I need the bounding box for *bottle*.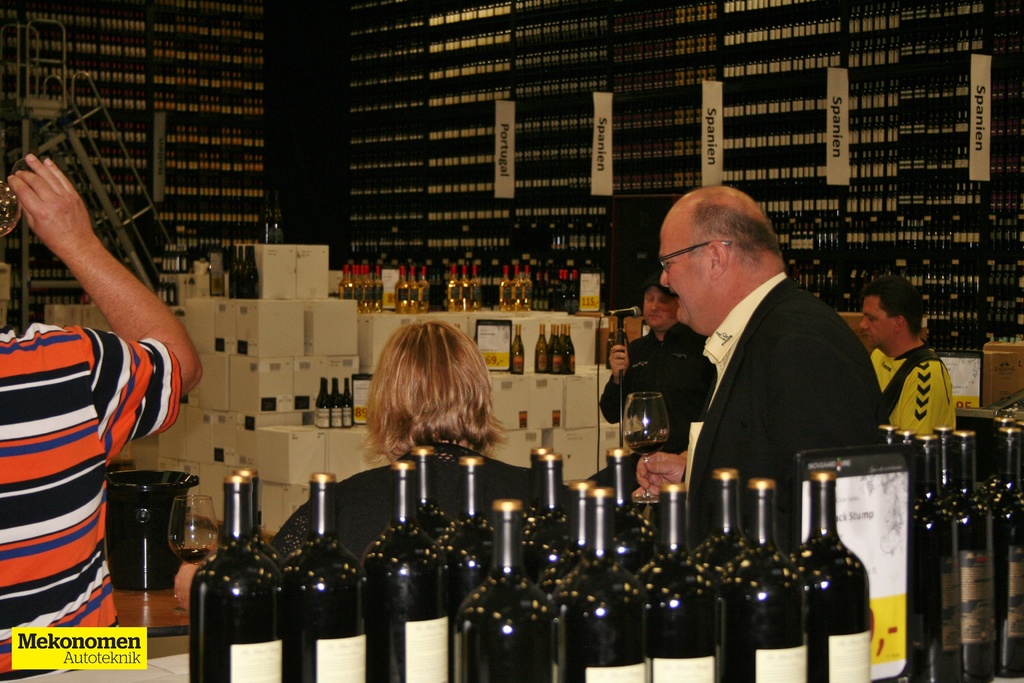
Here it is: locate(330, 370, 348, 426).
